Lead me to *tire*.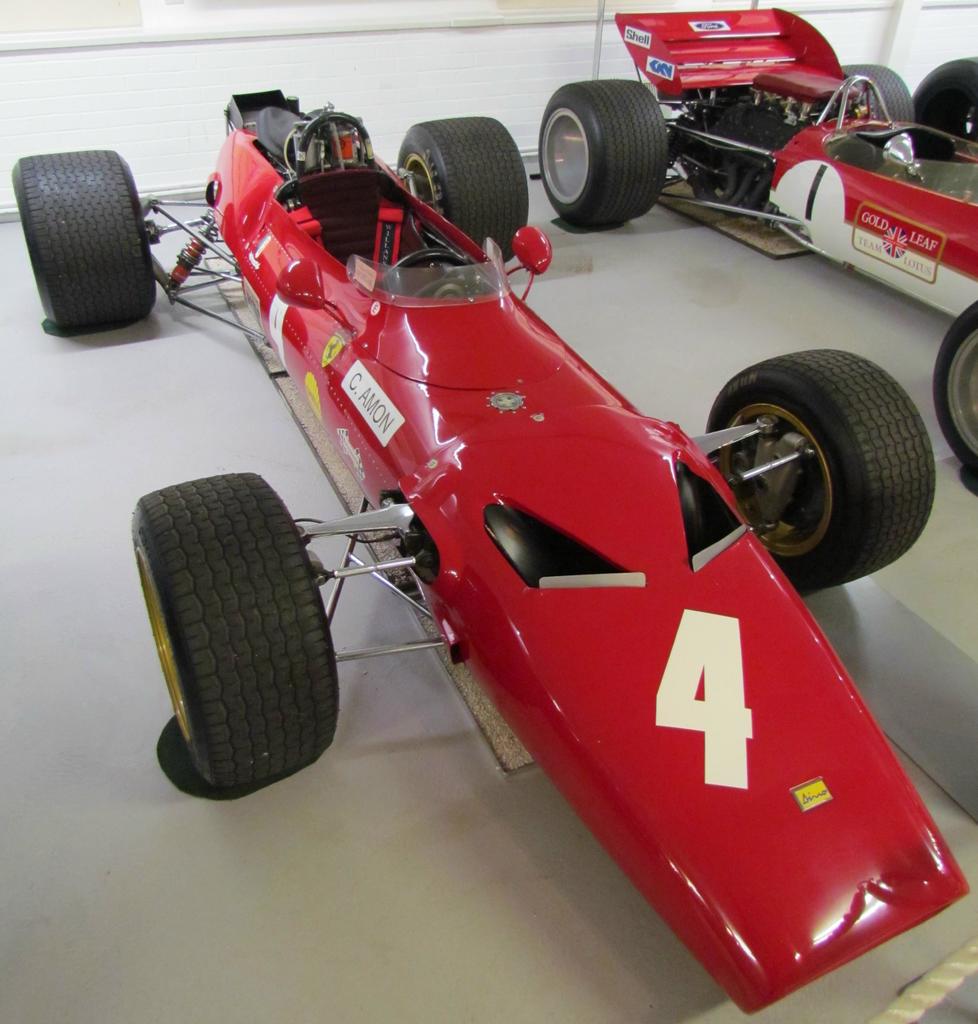
Lead to [left=393, top=113, right=526, bottom=272].
